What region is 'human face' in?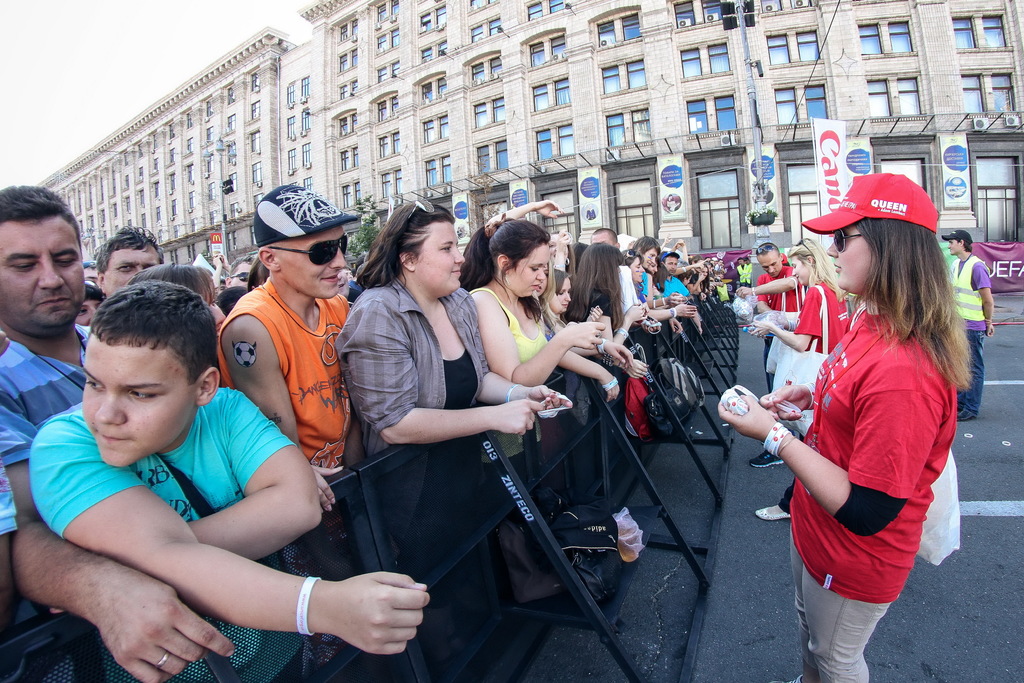
BBox(762, 252, 781, 278).
